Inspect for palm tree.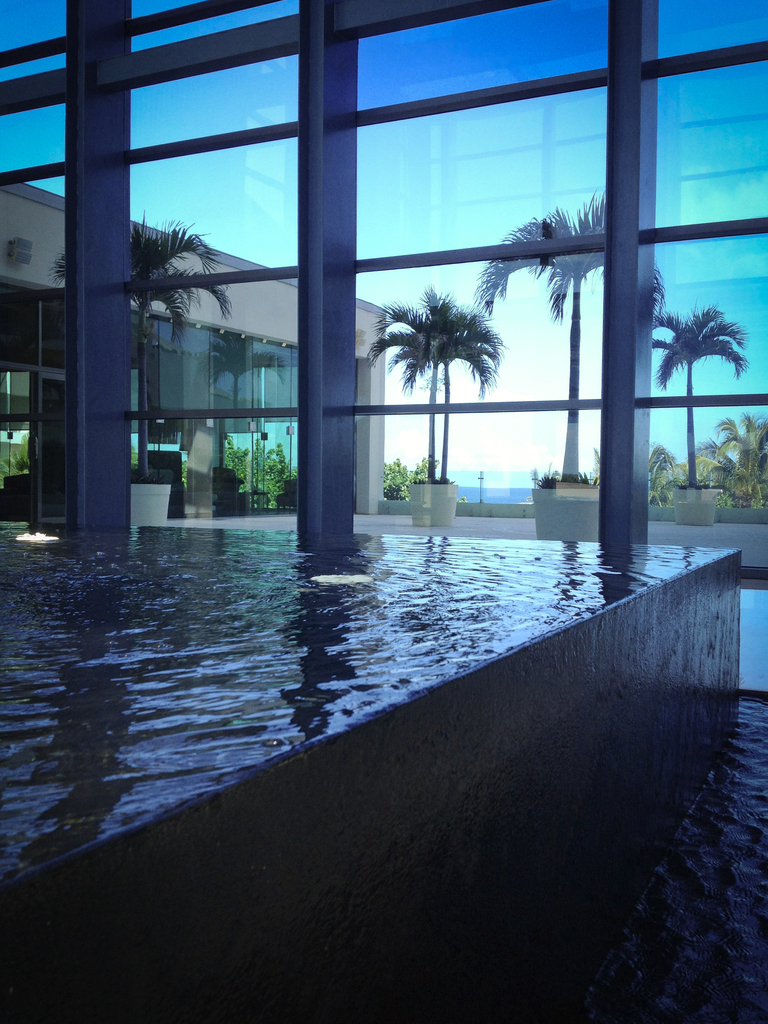
Inspection: <region>465, 183, 612, 481</region>.
